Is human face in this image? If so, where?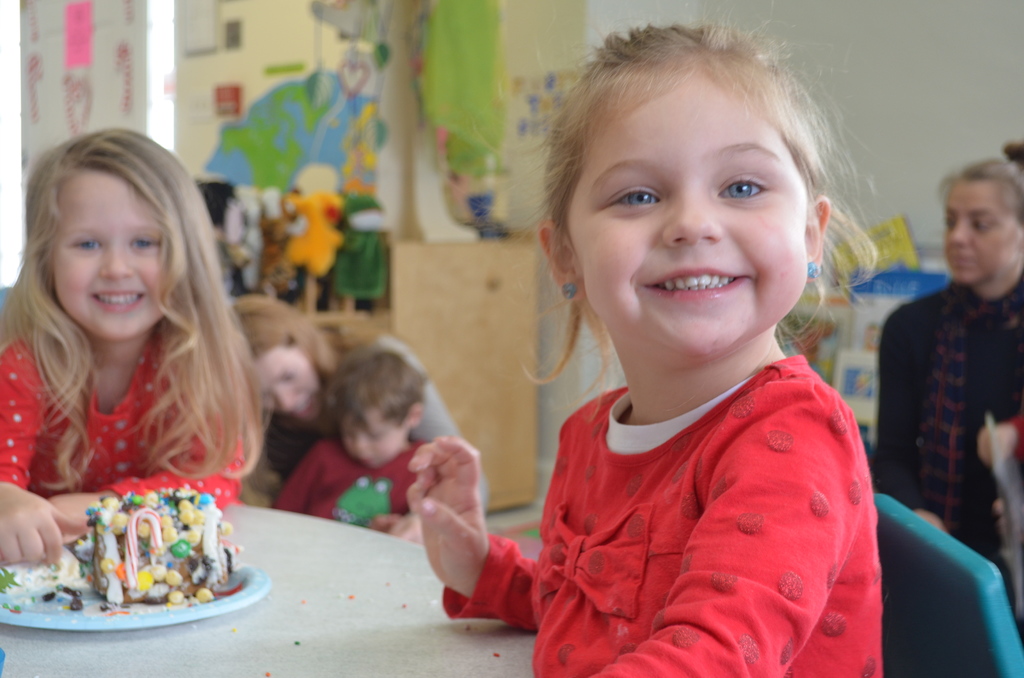
Yes, at BBox(946, 181, 1012, 286).
